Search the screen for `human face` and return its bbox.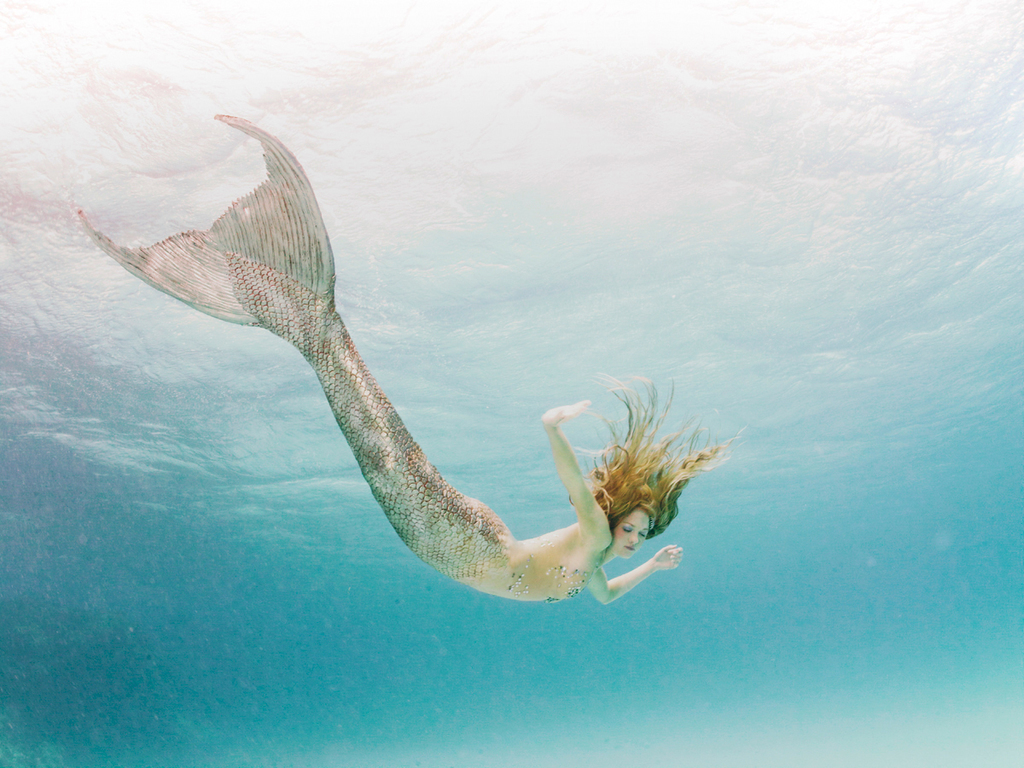
Found: <bbox>610, 508, 650, 555</bbox>.
